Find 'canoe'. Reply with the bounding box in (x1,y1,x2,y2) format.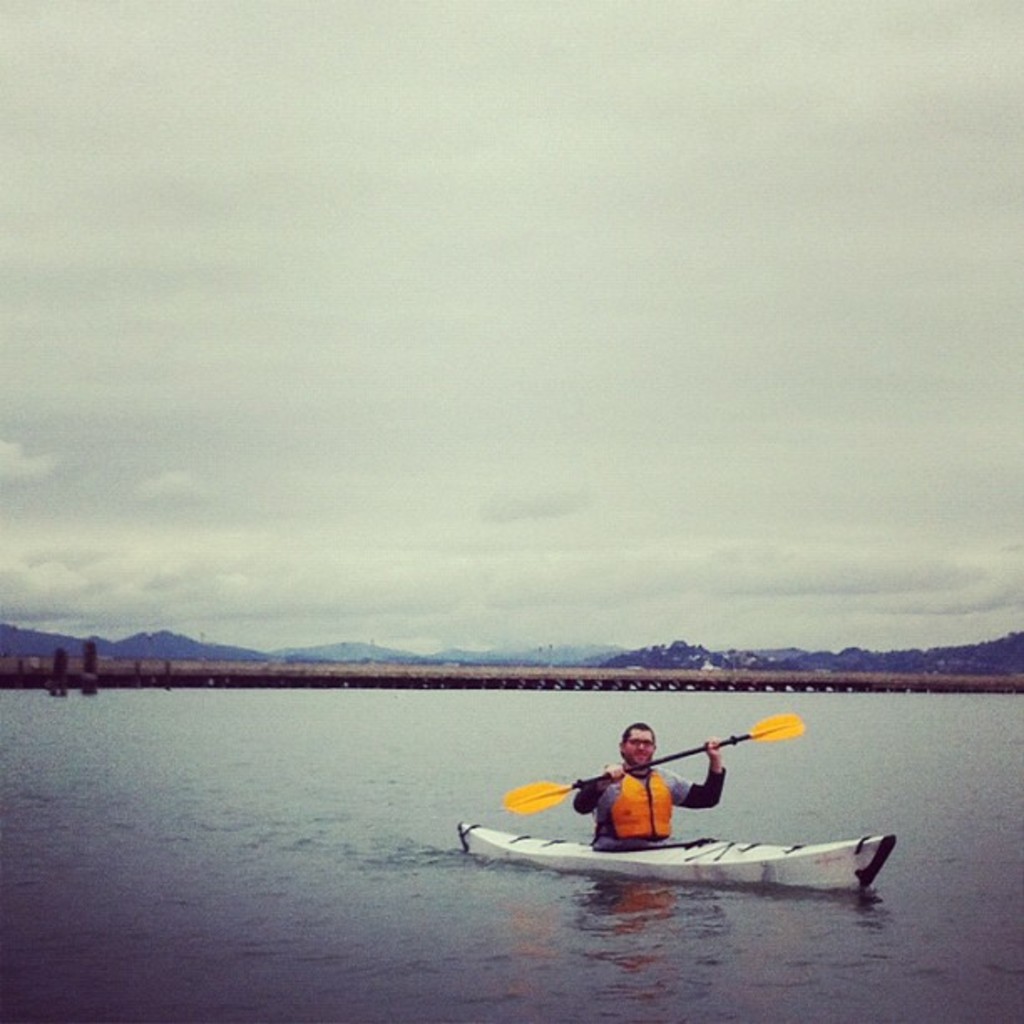
(457,828,892,895).
